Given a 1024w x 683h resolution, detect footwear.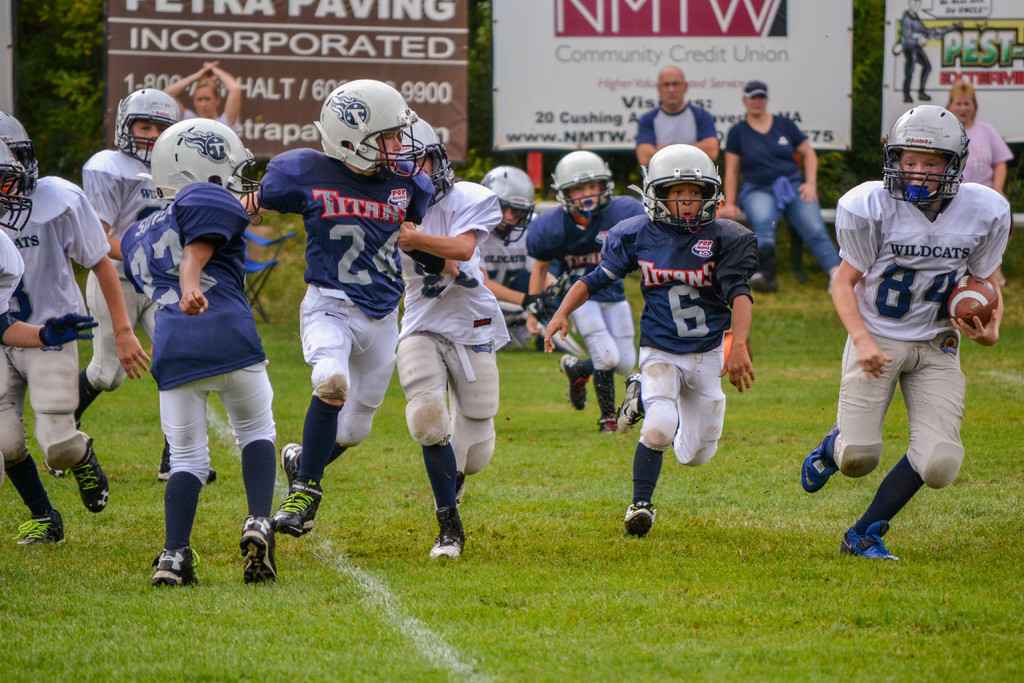
x1=802 y1=426 x2=840 y2=491.
